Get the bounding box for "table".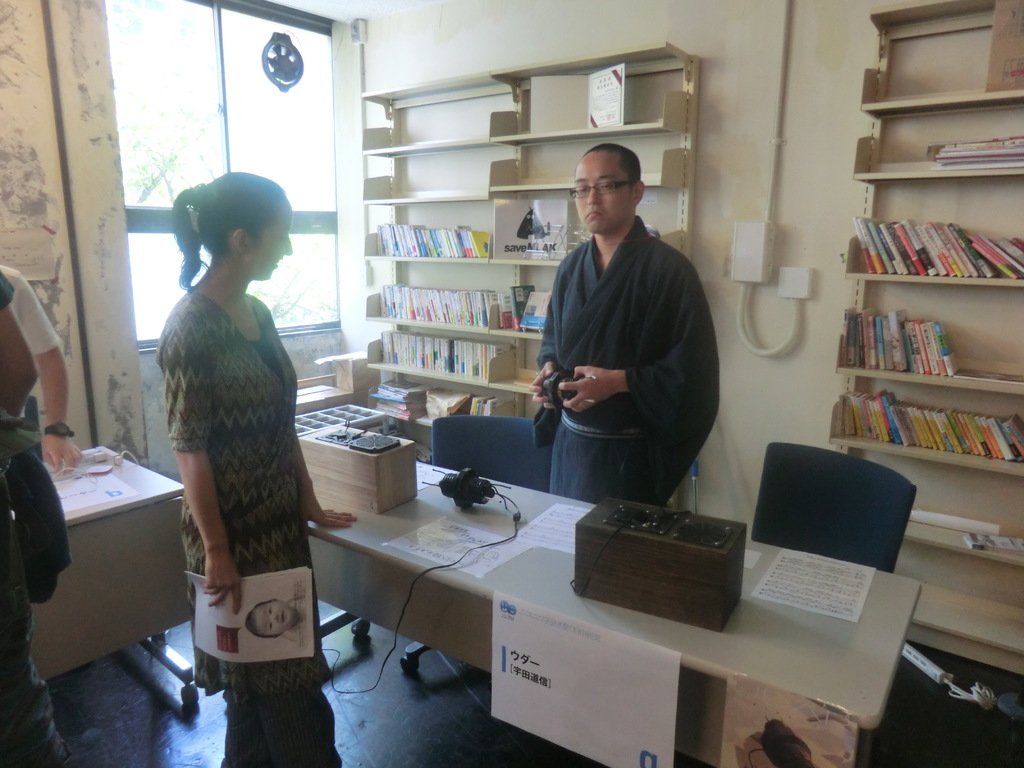
304/454/940/735.
